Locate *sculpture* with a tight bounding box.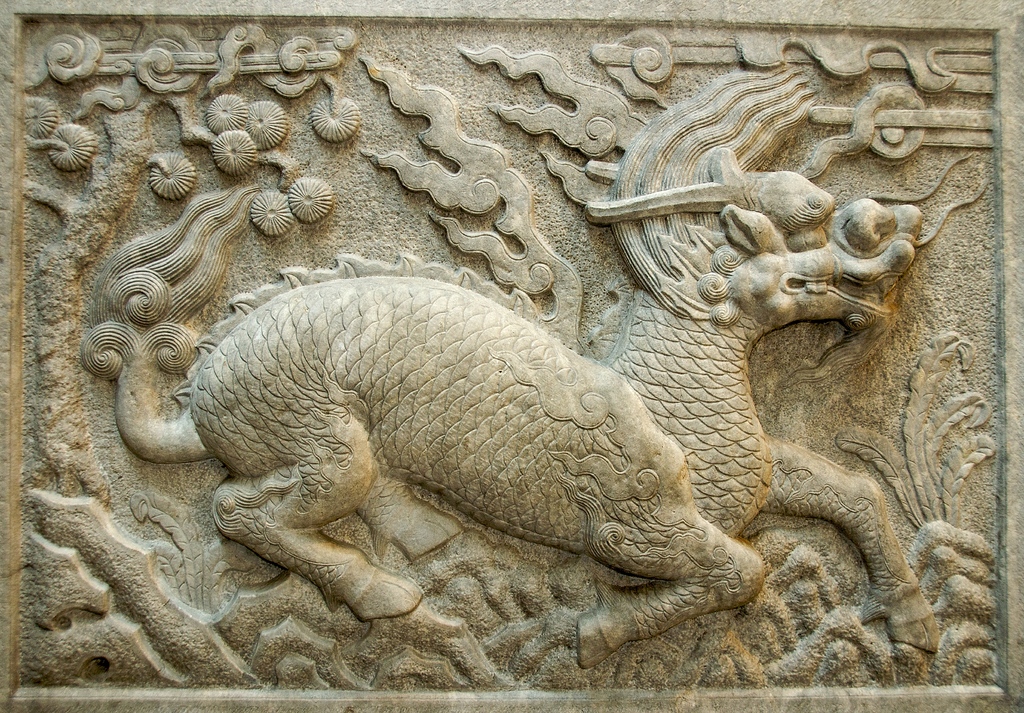
crop(0, 0, 1023, 712).
